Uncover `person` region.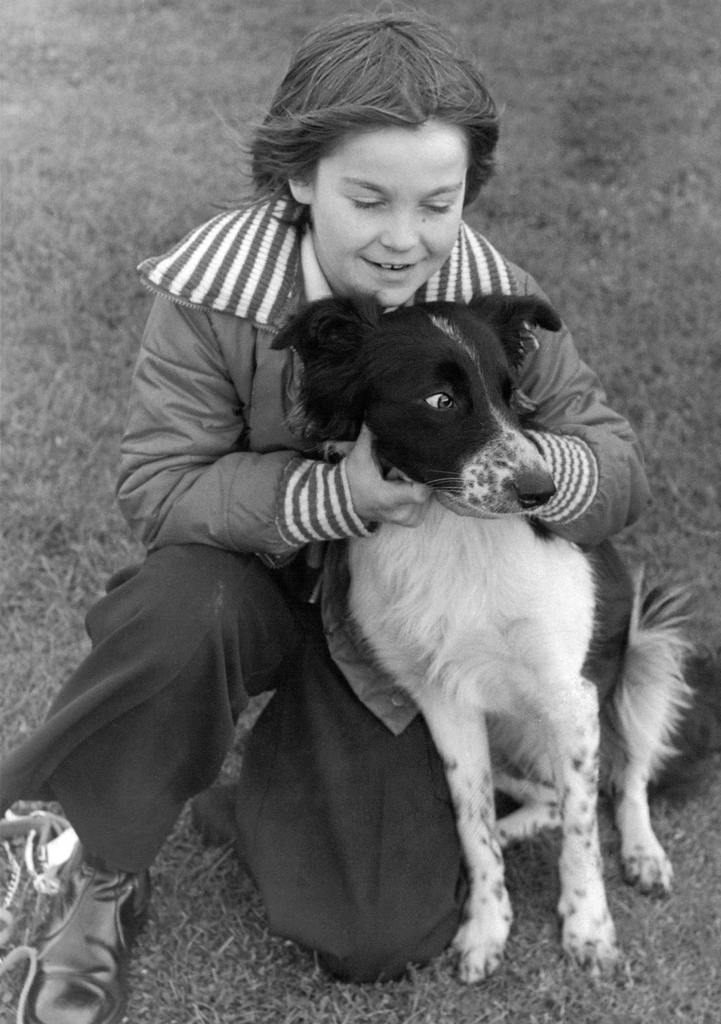
Uncovered: l=82, t=58, r=579, b=991.
